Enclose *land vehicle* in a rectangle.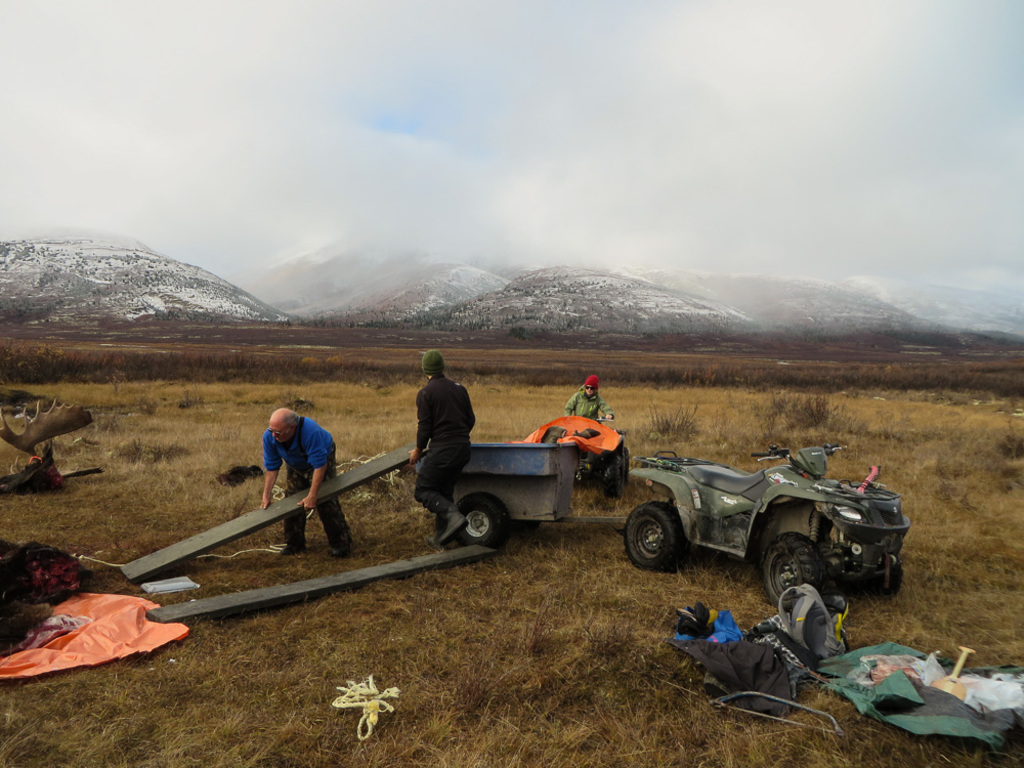
<bbox>627, 447, 920, 610</bbox>.
